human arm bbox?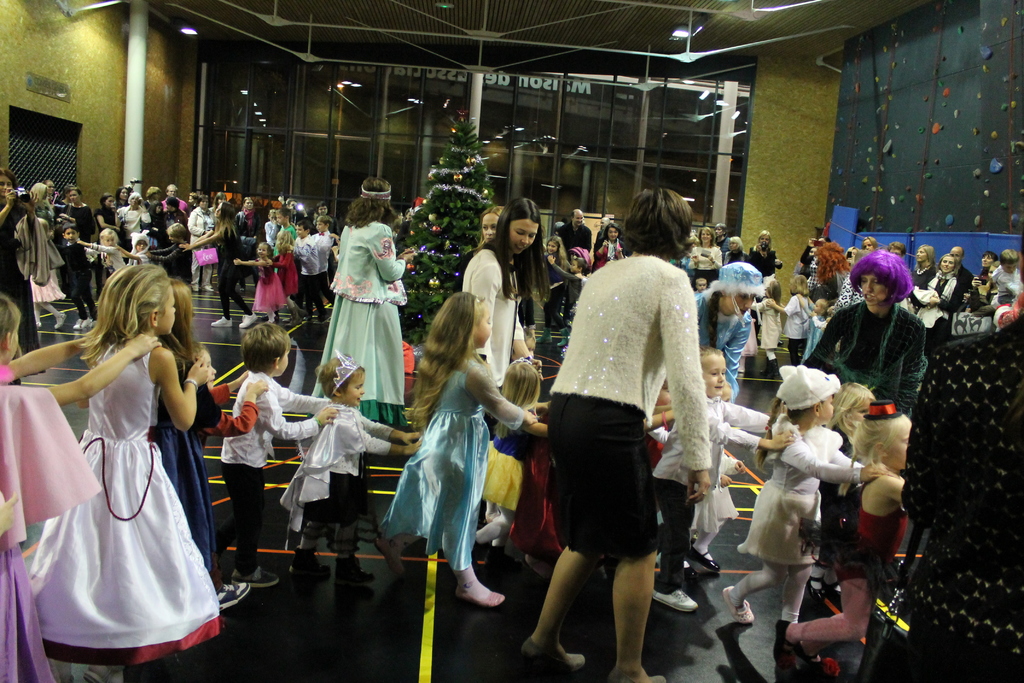
(left=54, top=243, right=79, bottom=252)
